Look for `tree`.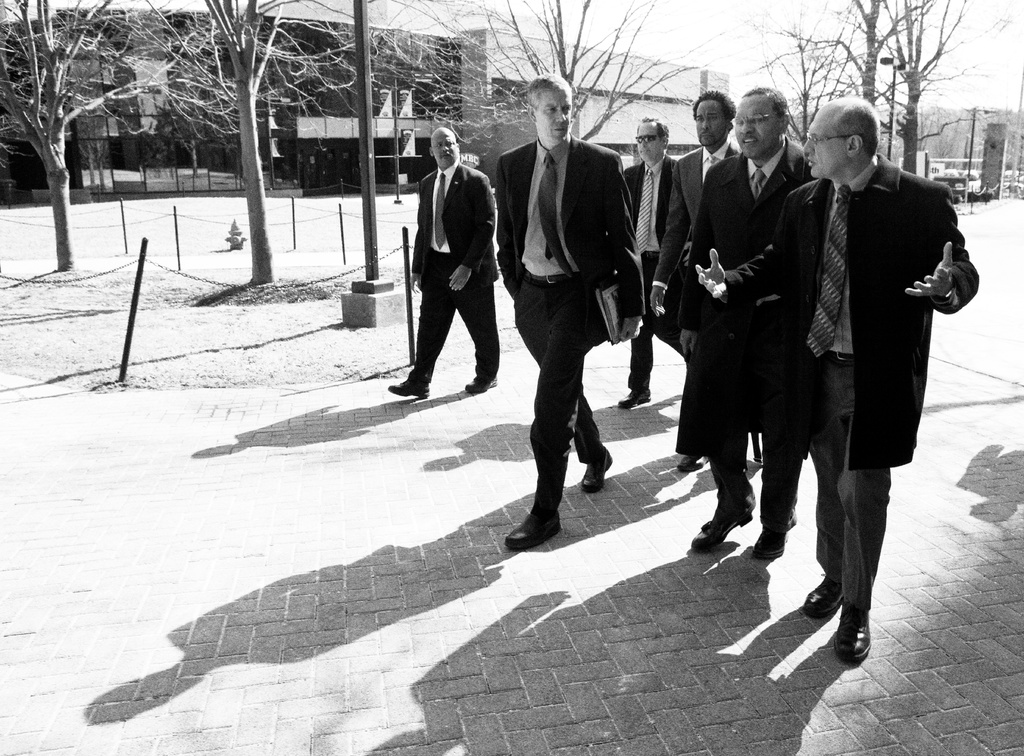
Found: 755/2/850/147.
